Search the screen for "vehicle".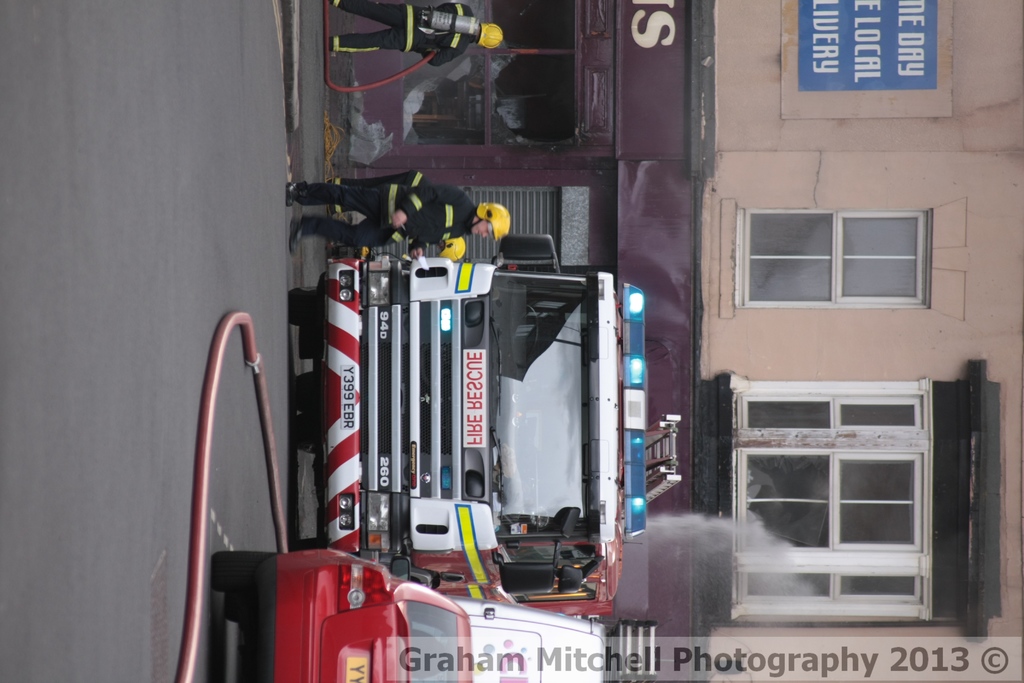
Found at 296, 233, 649, 598.
